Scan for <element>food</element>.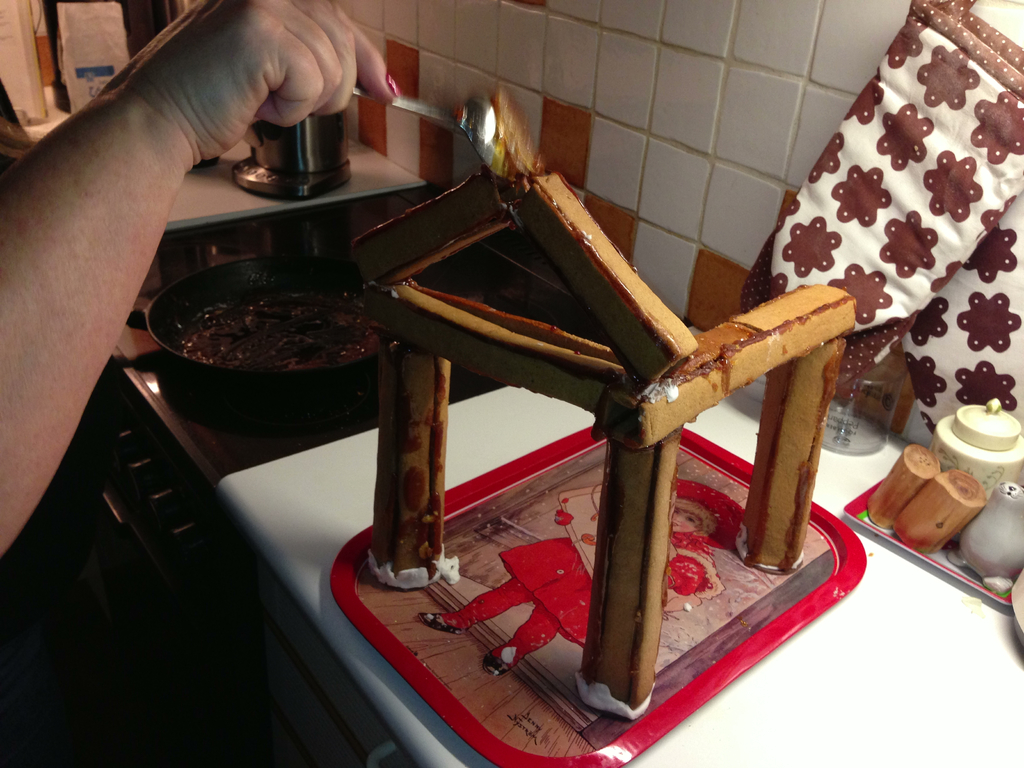
Scan result: box=[140, 268, 362, 405].
